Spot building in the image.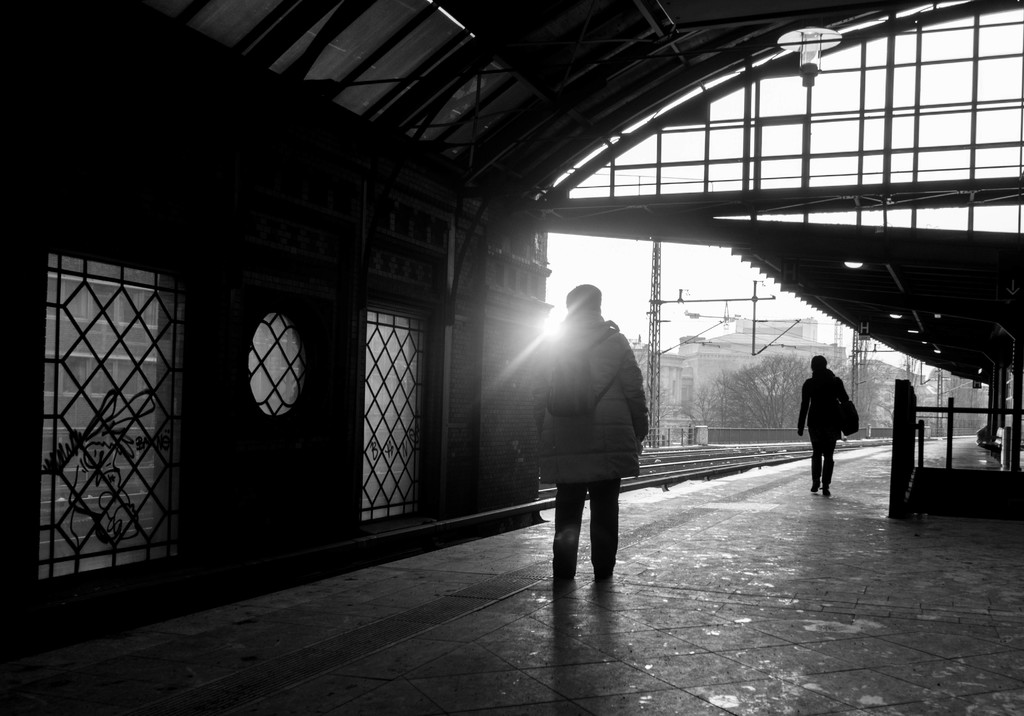
building found at bbox=[941, 364, 1018, 437].
